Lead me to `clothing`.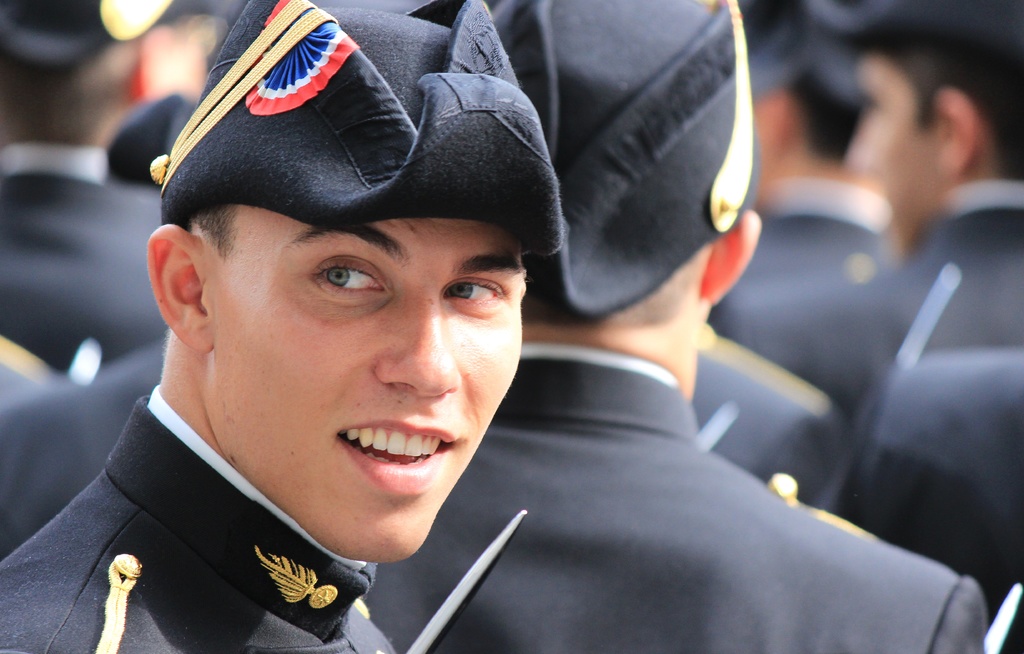
Lead to [left=7, top=152, right=155, bottom=375].
